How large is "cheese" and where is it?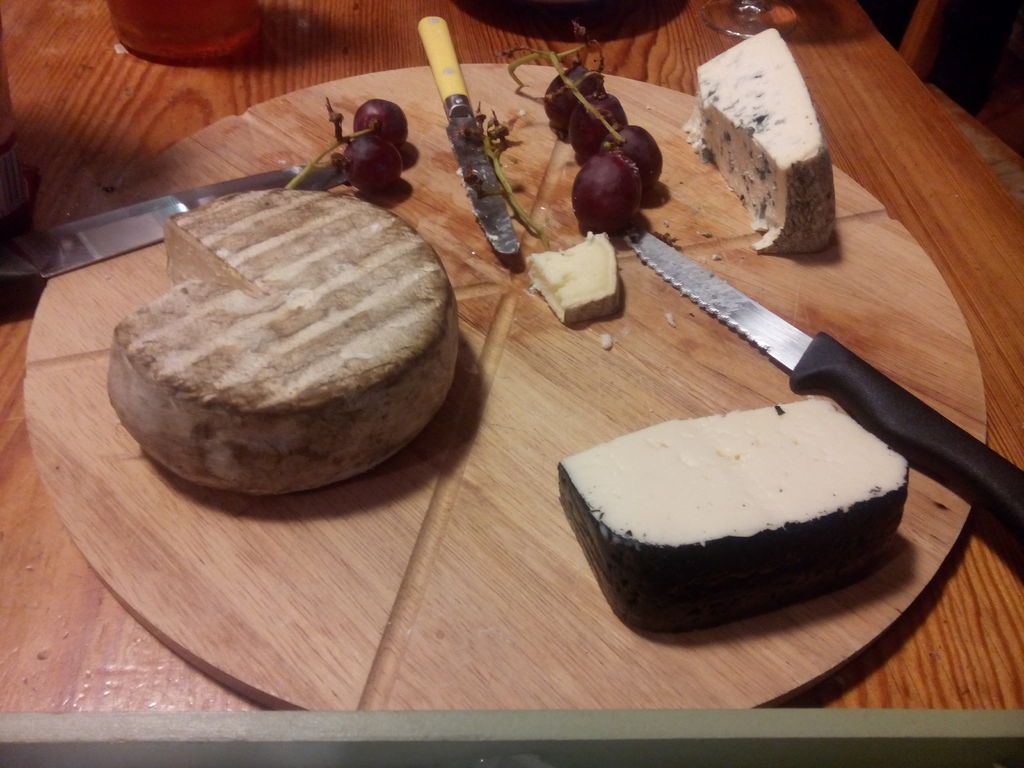
Bounding box: 525/233/614/325.
